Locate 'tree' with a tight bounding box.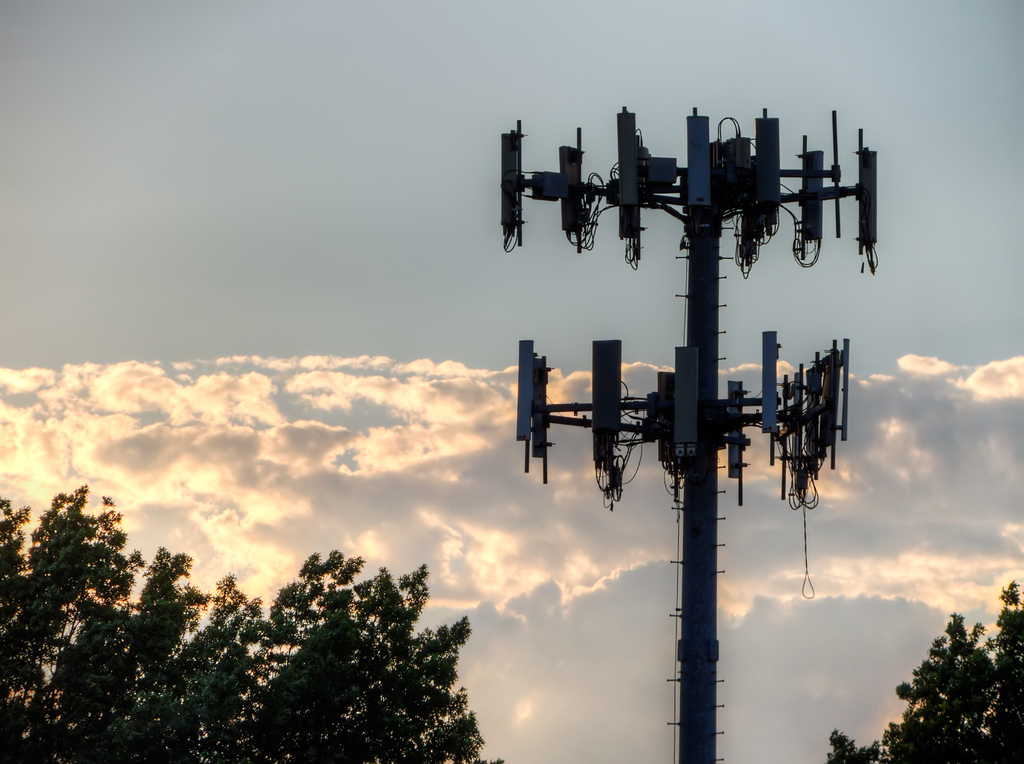
detection(47, 501, 533, 745).
